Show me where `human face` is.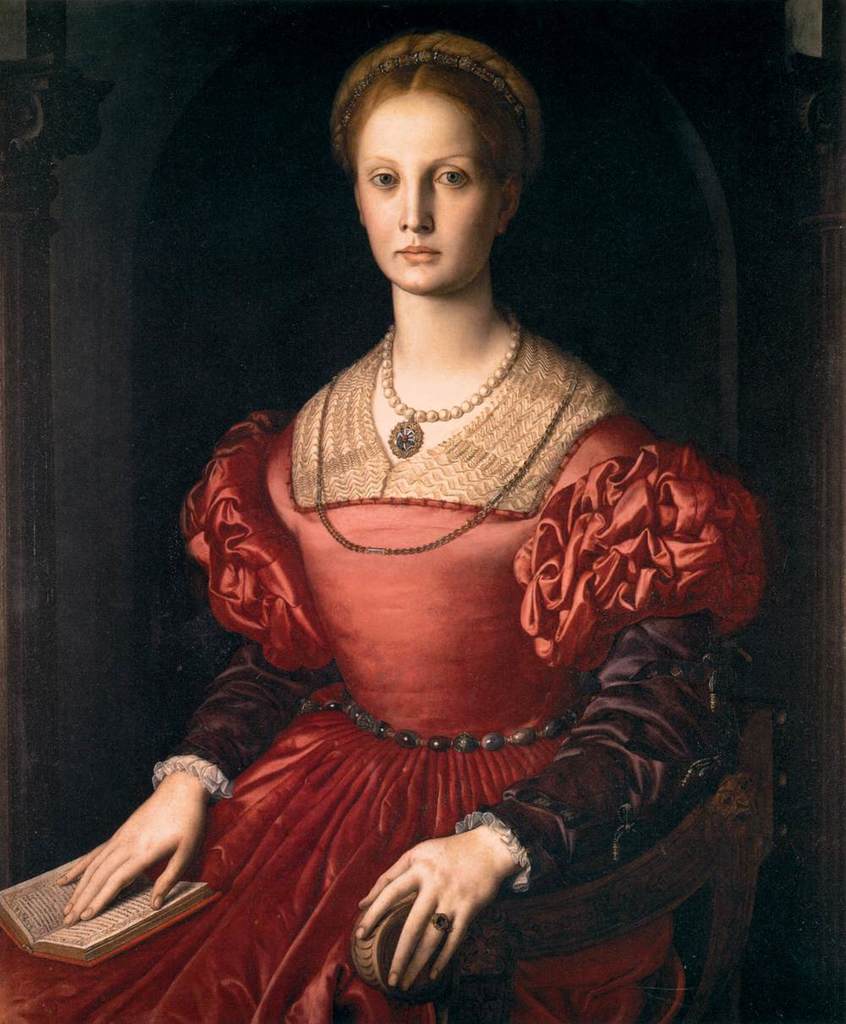
`human face` is at box(354, 96, 486, 293).
